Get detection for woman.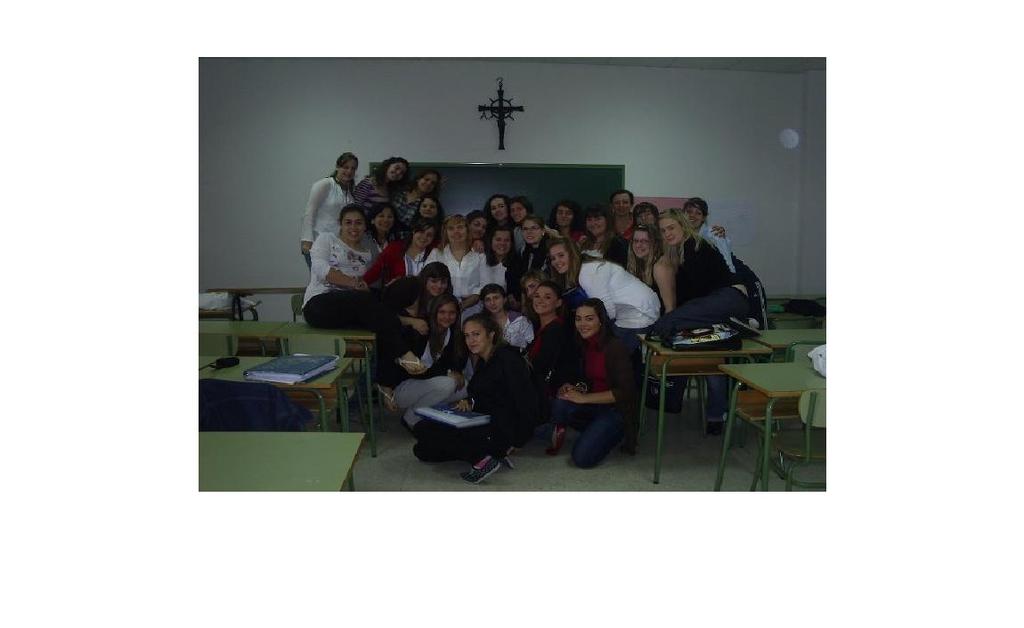
Detection: (left=304, top=205, right=426, bottom=412).
